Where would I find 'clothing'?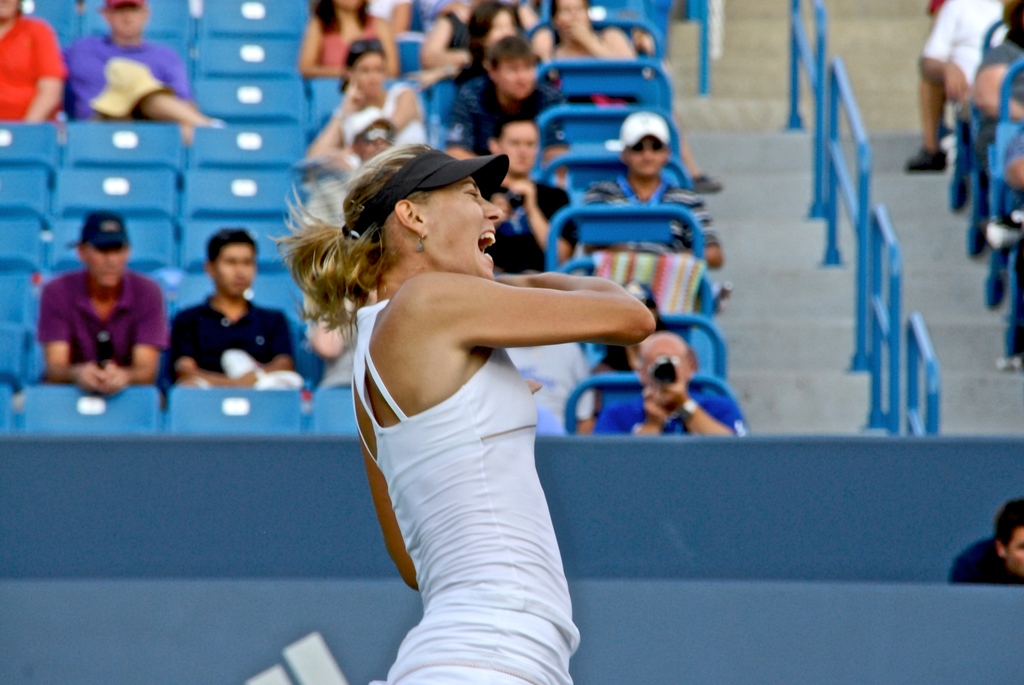
At pyautogui.locateOnScreen(950, 537, 1023, 582).
